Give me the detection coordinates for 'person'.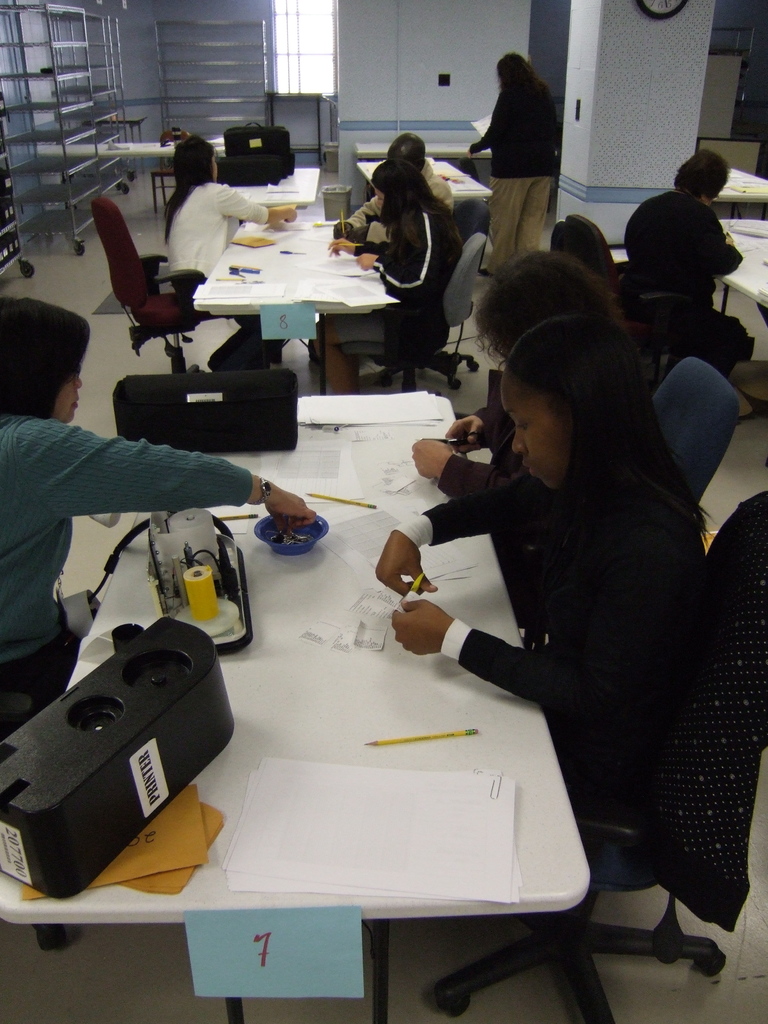
412,245,625,499.
